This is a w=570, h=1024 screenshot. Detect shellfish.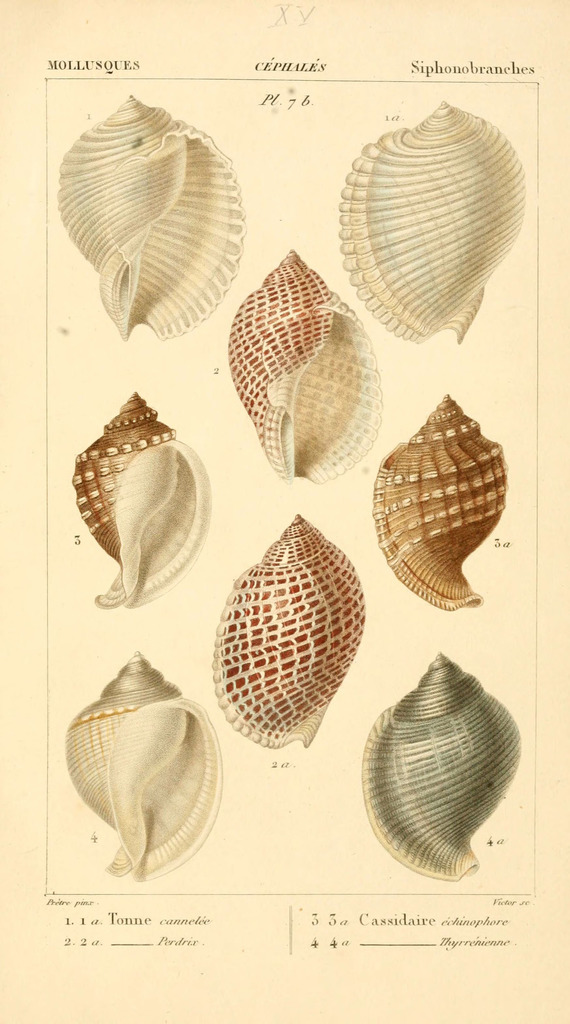
region(59, 654, 230, 890).
